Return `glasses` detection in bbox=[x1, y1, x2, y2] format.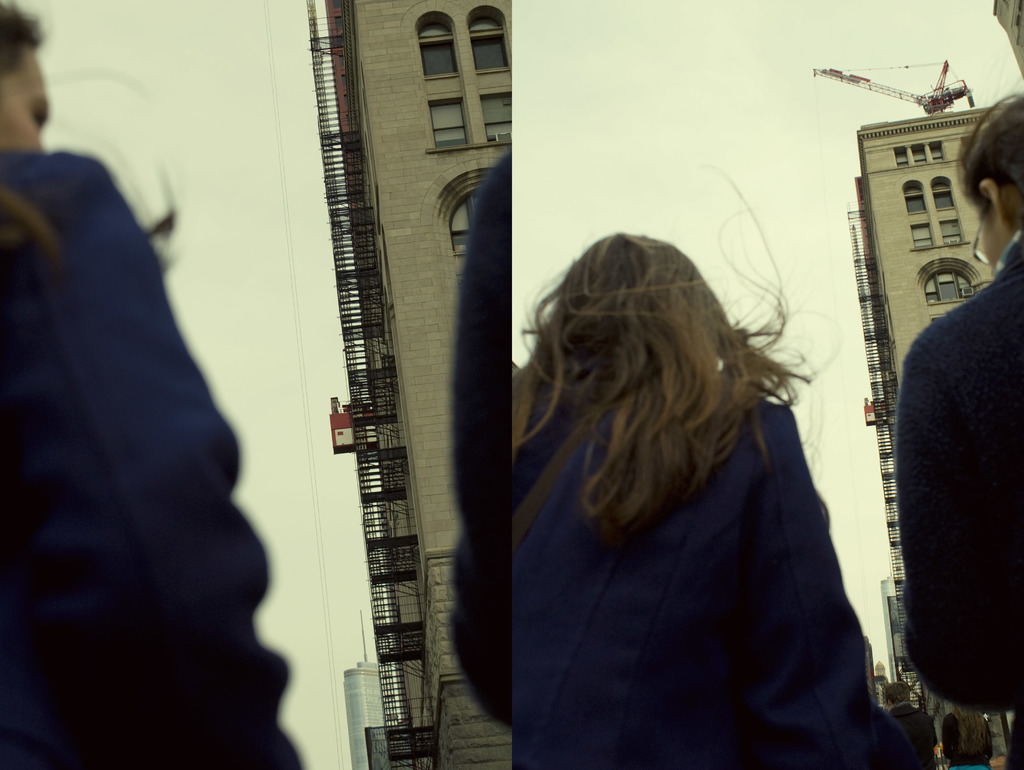
bbox=[968, 198, 989, 266].
